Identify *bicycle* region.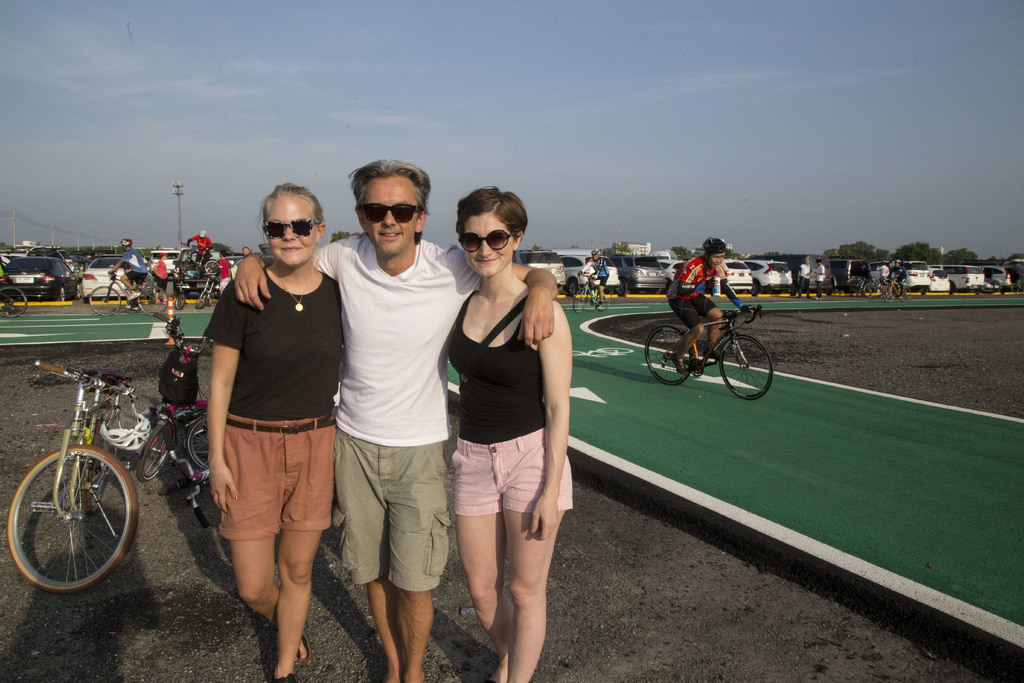
Region: l=573, t=274, r=610, b=317.
